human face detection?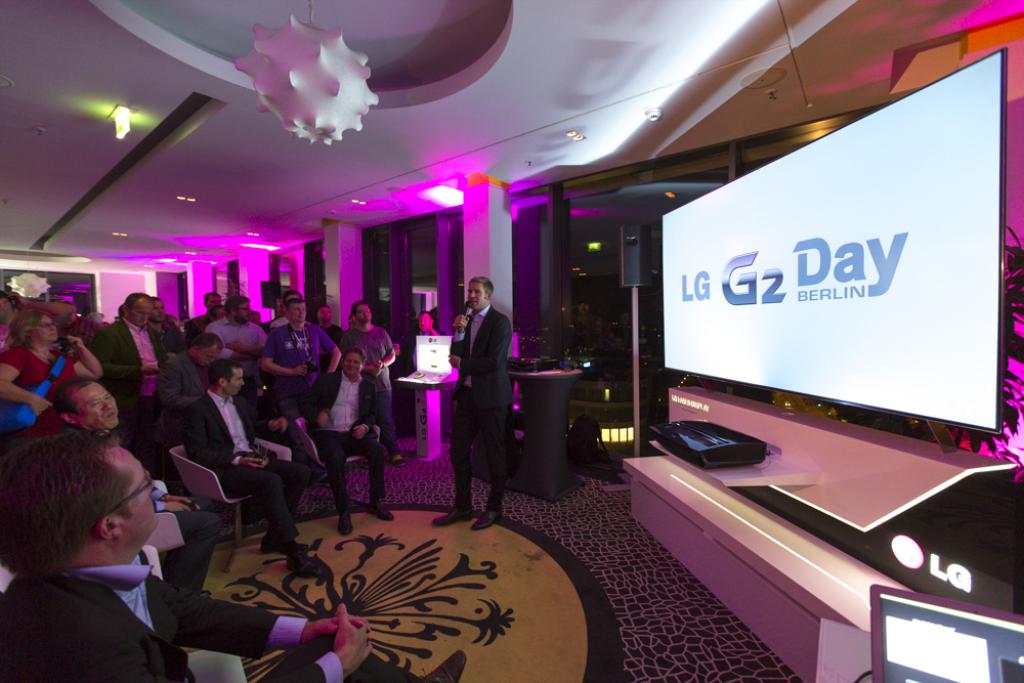
[419,313,429,329]
